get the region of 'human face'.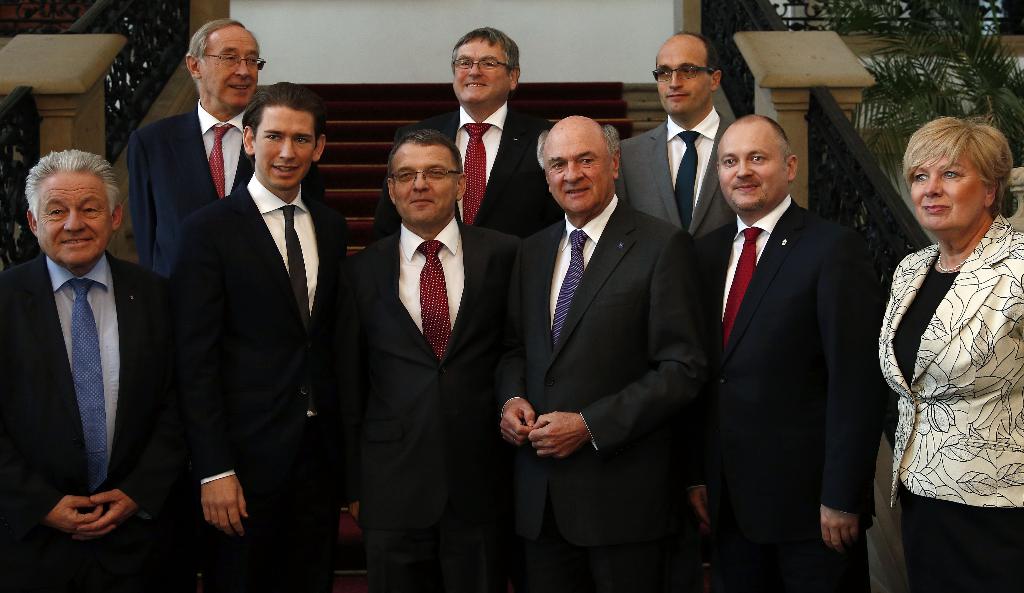
[left=39, top=173, right=110, bottom=265].
